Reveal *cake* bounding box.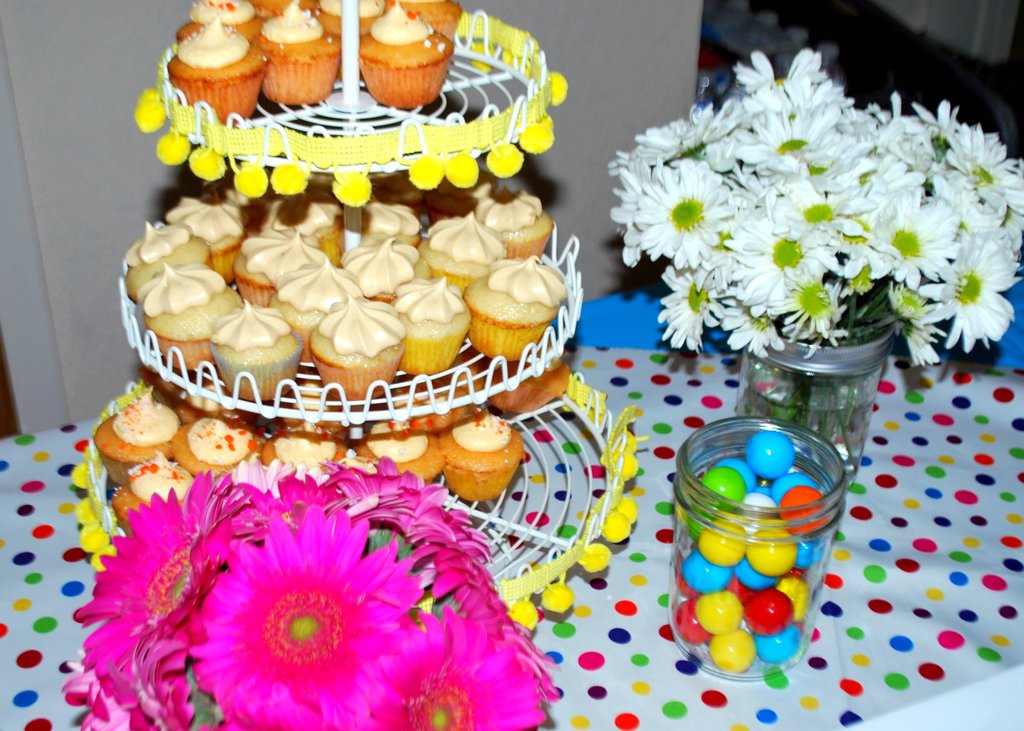
Revealed: [252,0,320,17].
